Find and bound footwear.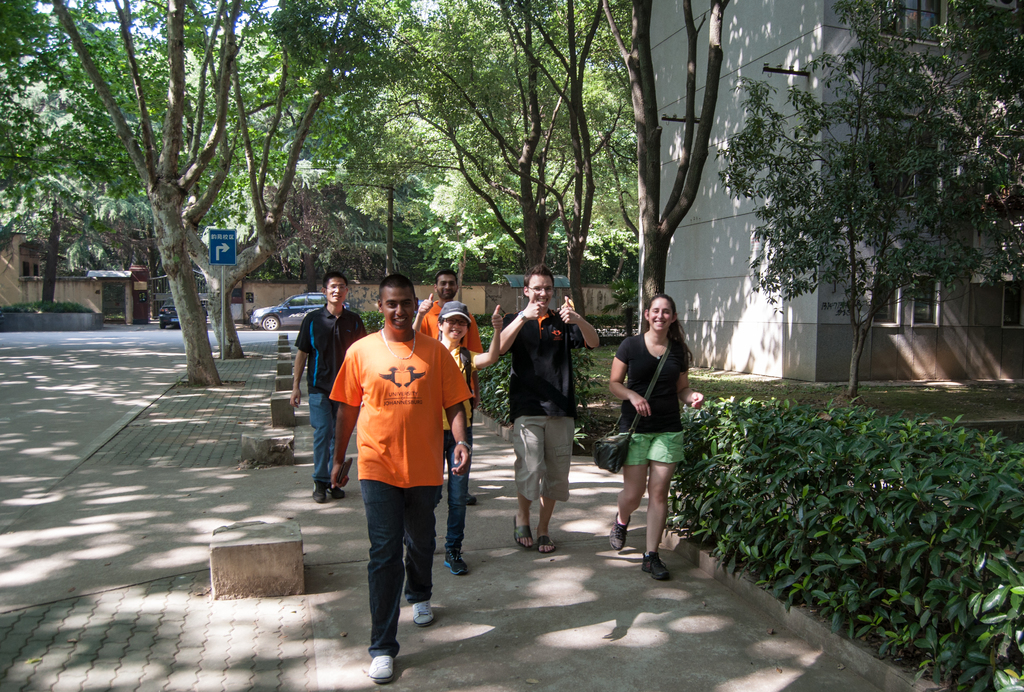
Bound: box=[312, 481, 328, 504].
